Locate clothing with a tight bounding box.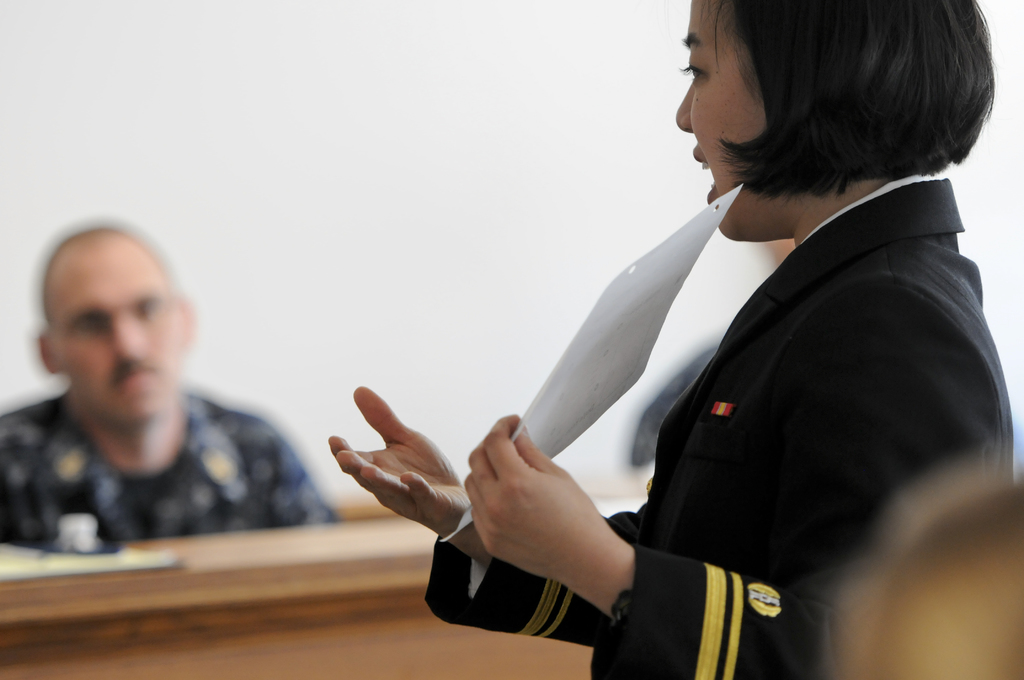
[left=0, top=389, right=348, bottom=556].
